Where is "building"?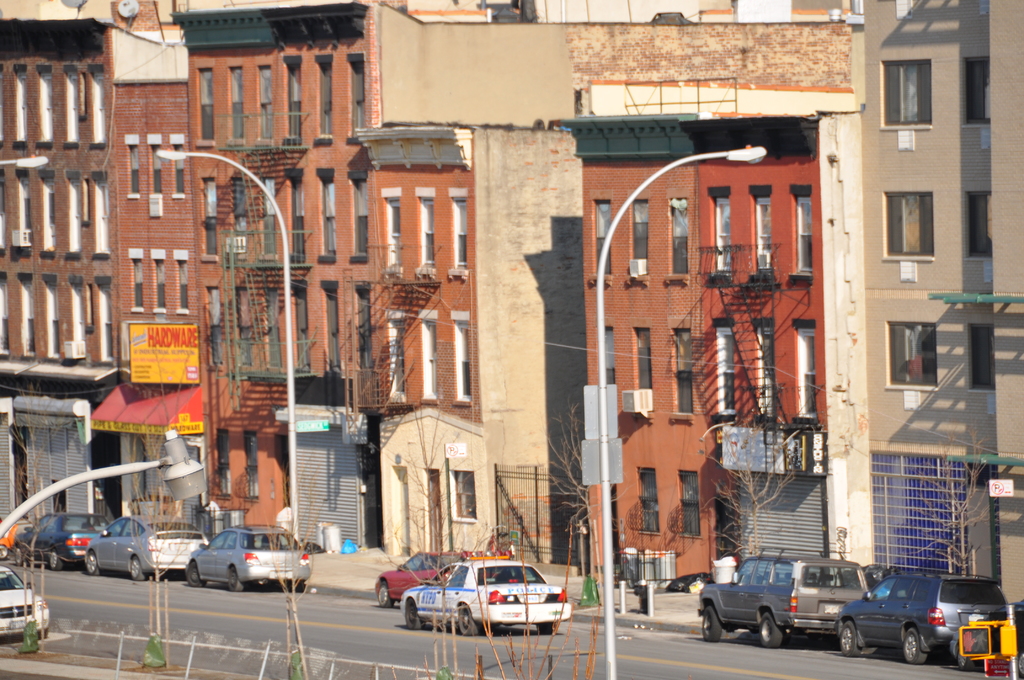
{"left": 115, "top": 77, "right": 207, "bottom": 505}.
